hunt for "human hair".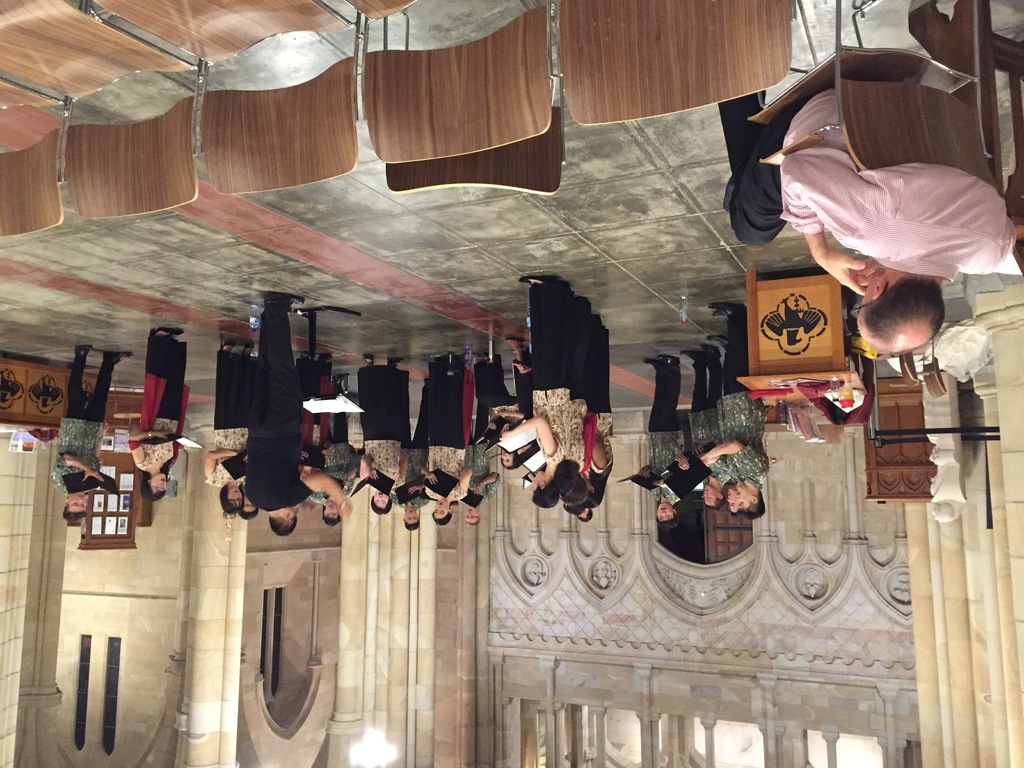
Hunted down at 704 497 726 513.
